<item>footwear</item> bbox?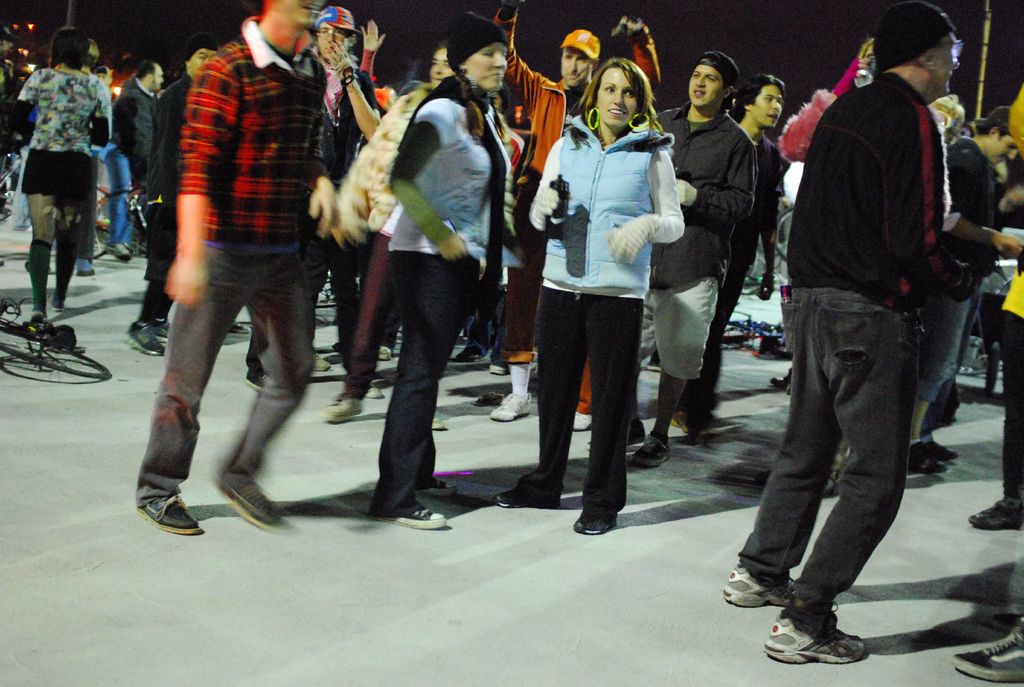
[491,393,532,419]
